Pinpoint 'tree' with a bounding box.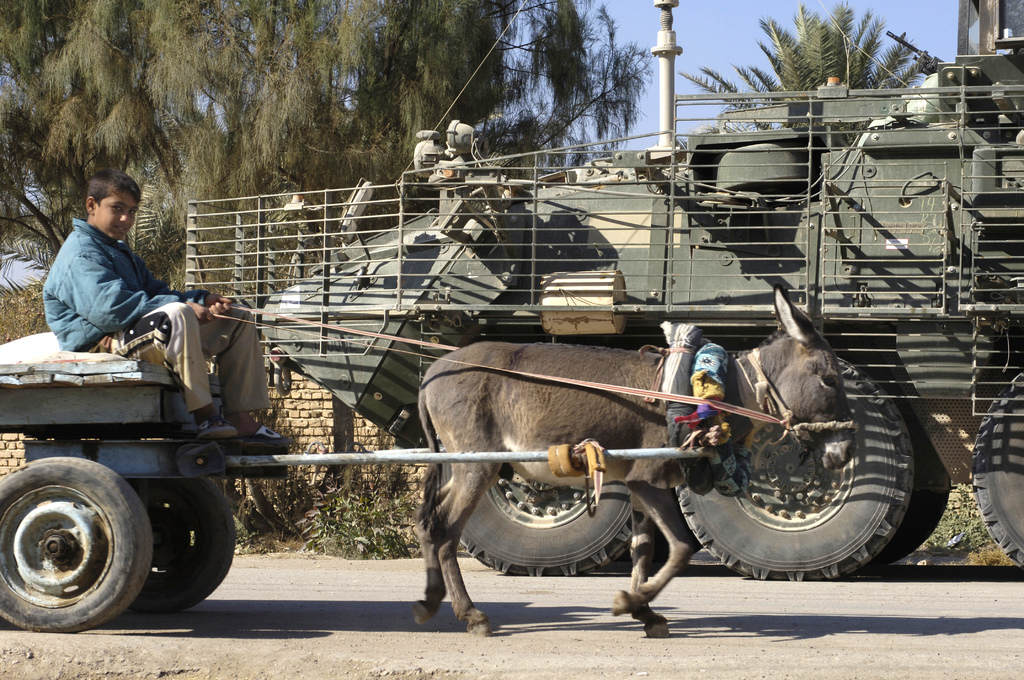
(677,1,928,155).
